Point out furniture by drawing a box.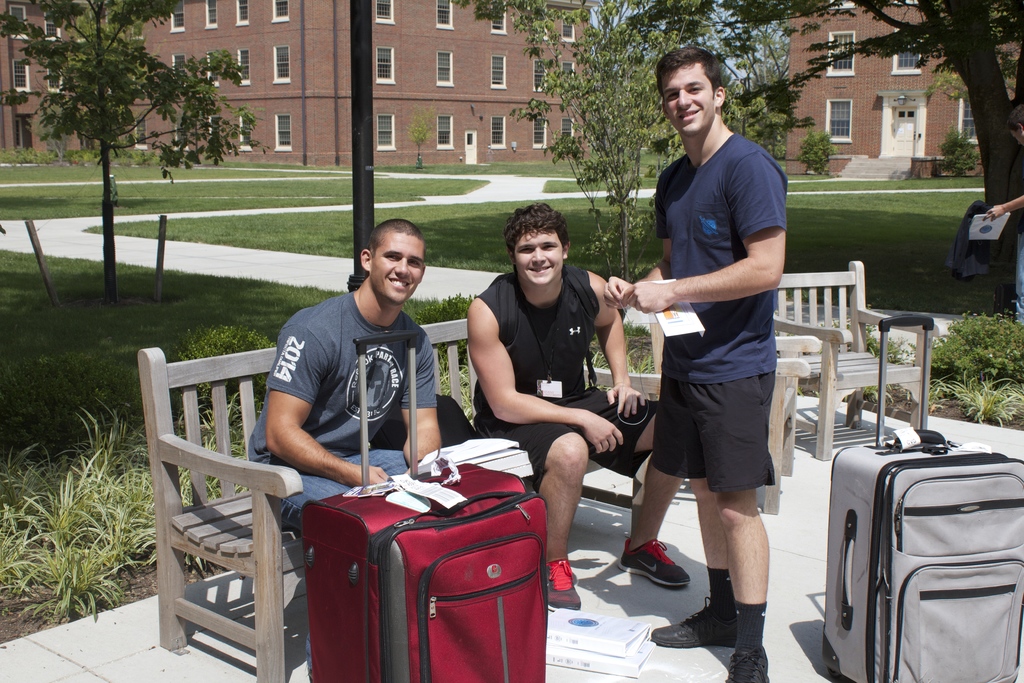
l=772, t=251, r=932, b=465.
